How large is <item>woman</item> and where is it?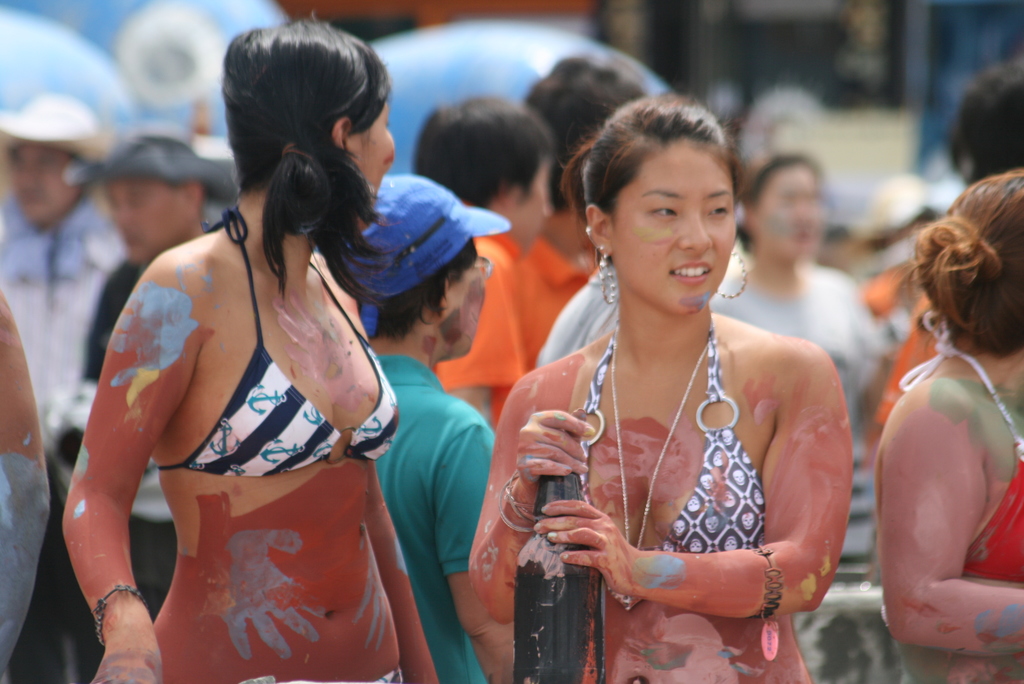
Bounding box: [872, 172, 1023, 683].
